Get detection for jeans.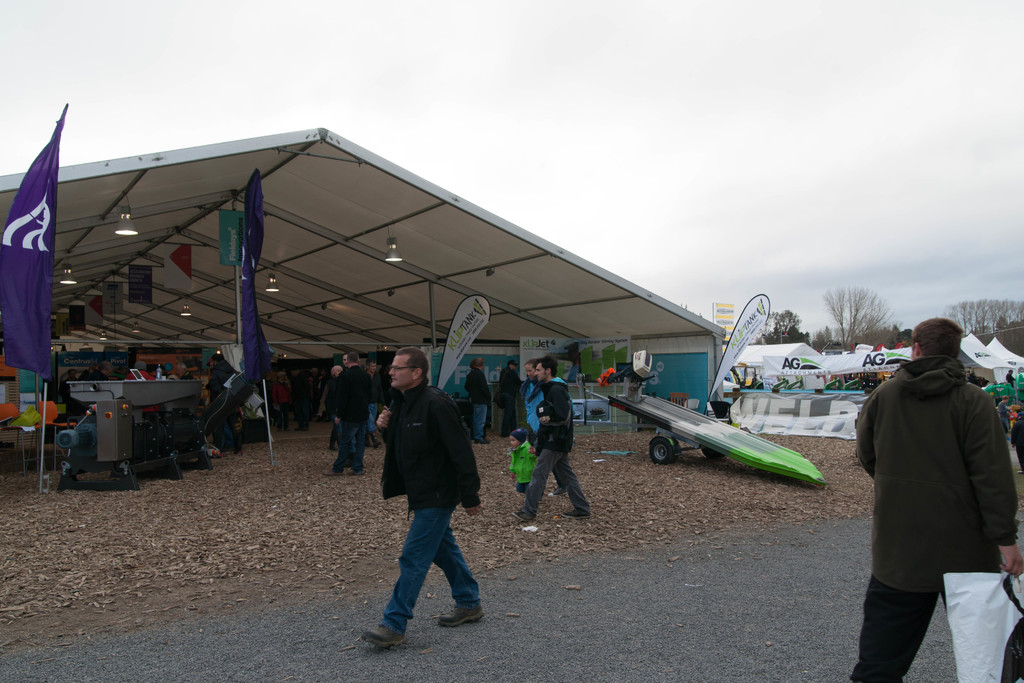
Detection: bbox=(364, 400, 380, 438).
